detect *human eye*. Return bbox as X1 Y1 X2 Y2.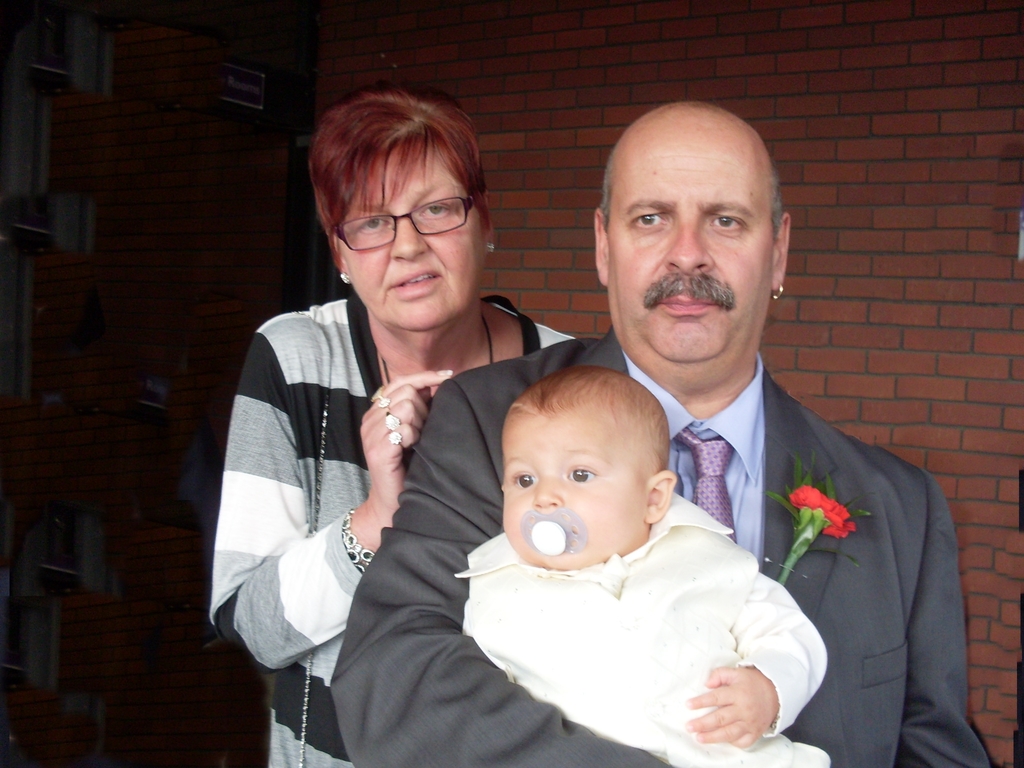
509 470 535 490.
